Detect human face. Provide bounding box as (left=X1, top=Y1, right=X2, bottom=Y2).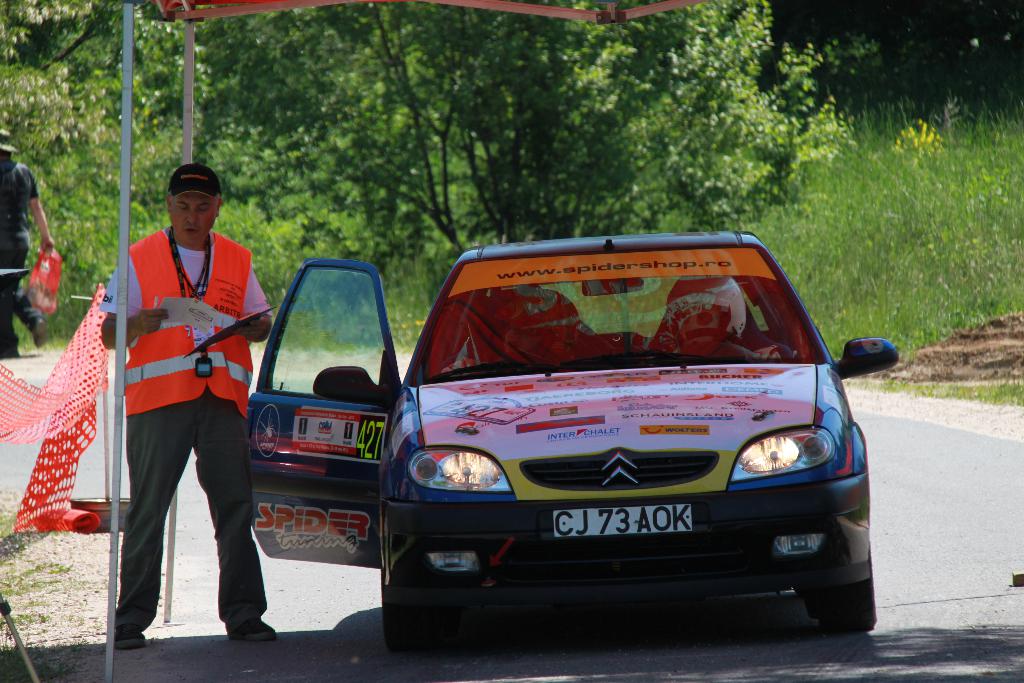
(left=172, top=189, right=215, bottom=247).
